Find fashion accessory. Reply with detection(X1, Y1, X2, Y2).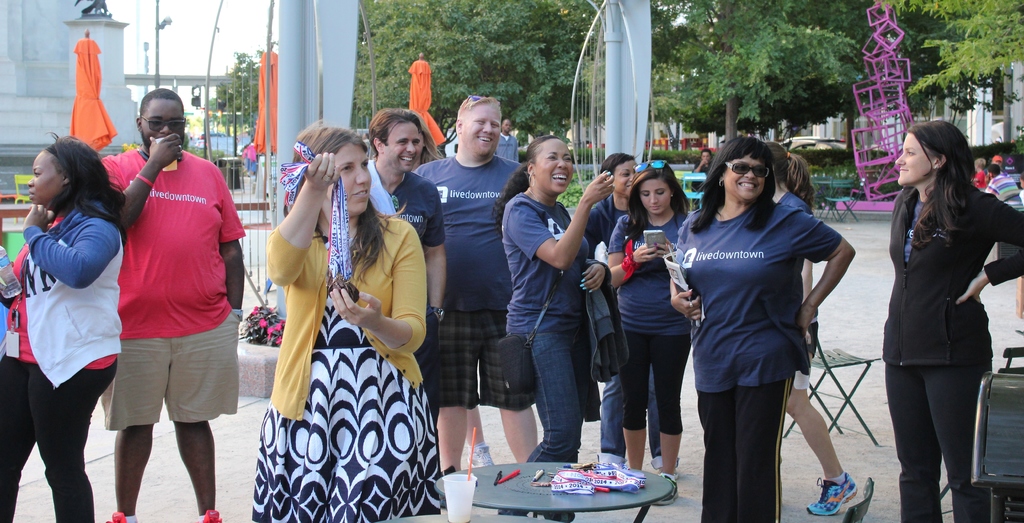
detection(134, 170, 154, 189).
